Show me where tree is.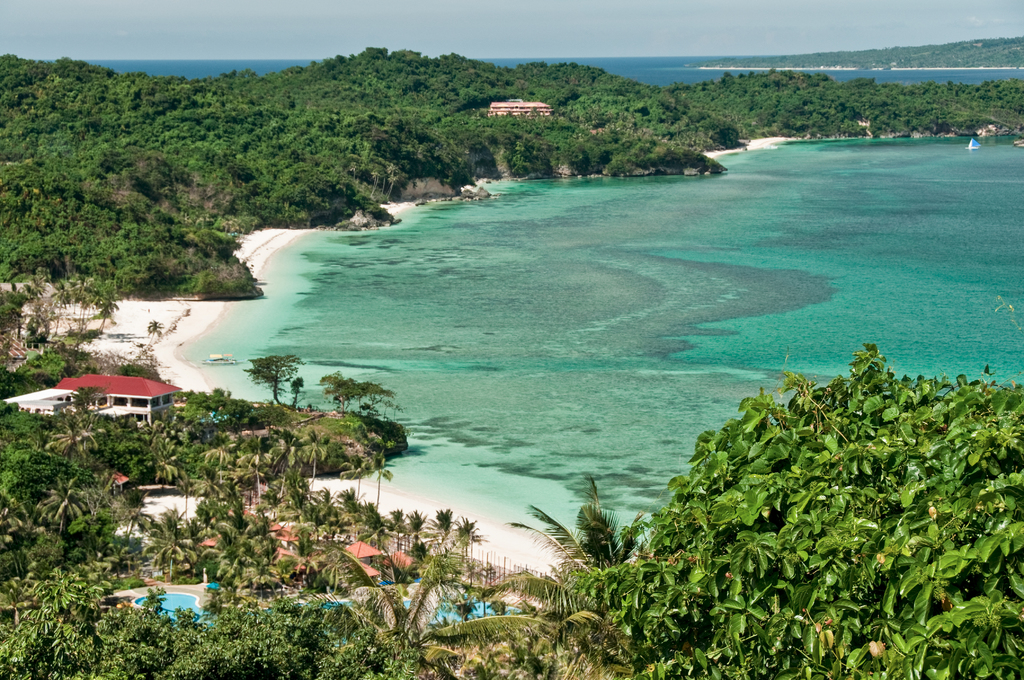
tree is at {"left": 57, "top": 498, "right": 129, "bottom": 585}.
